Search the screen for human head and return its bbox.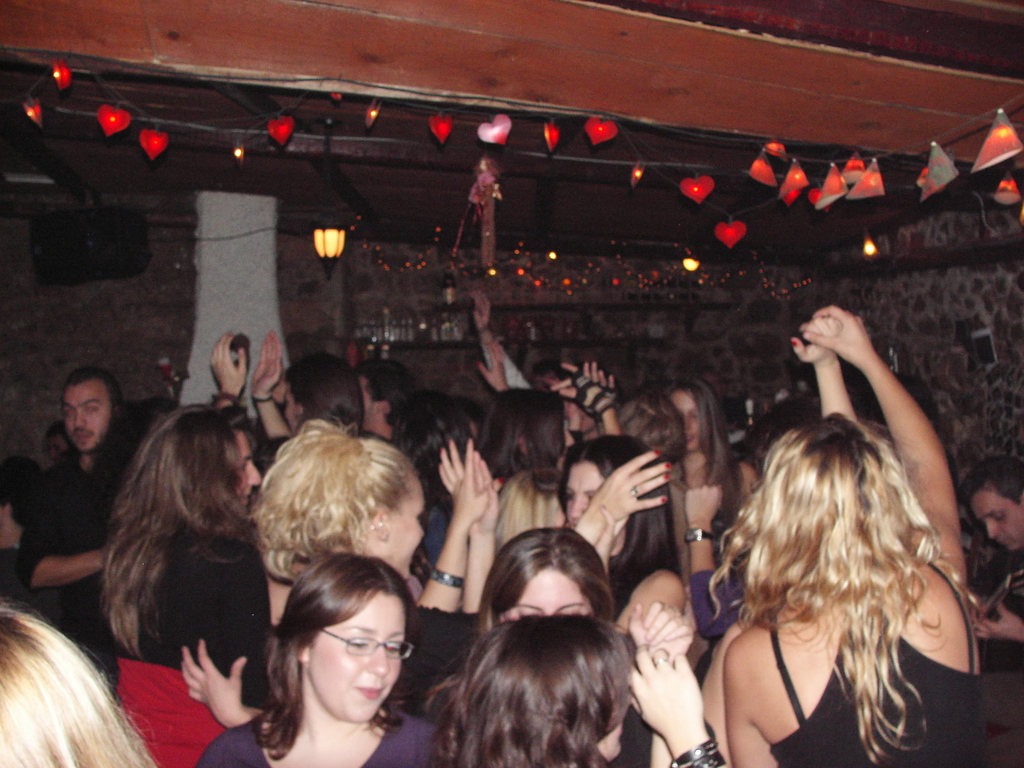
Found: <bbox>275, 436, 423, 580</bbox>.
